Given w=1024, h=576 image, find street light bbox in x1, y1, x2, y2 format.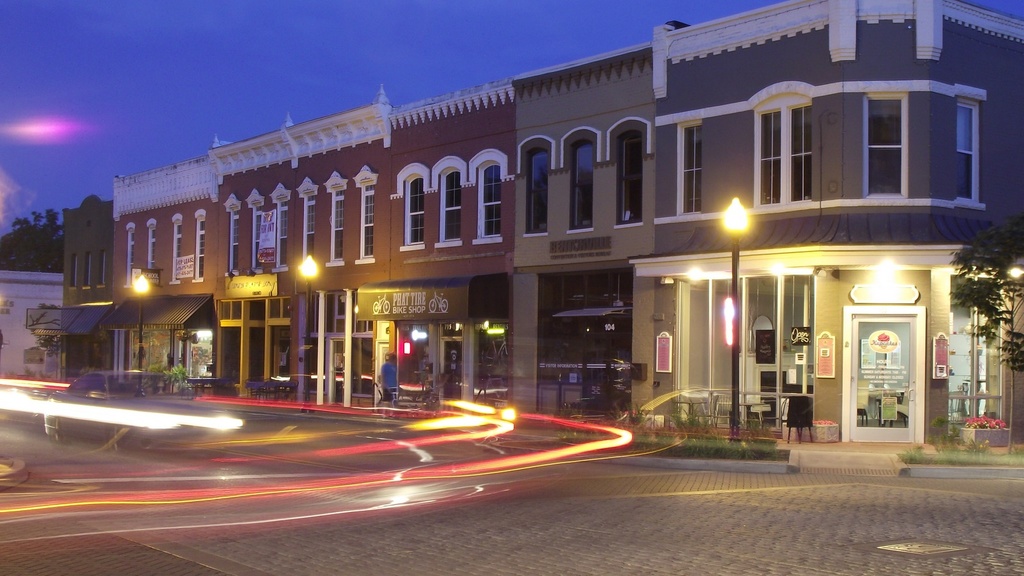
295, 252, 324, 413.
